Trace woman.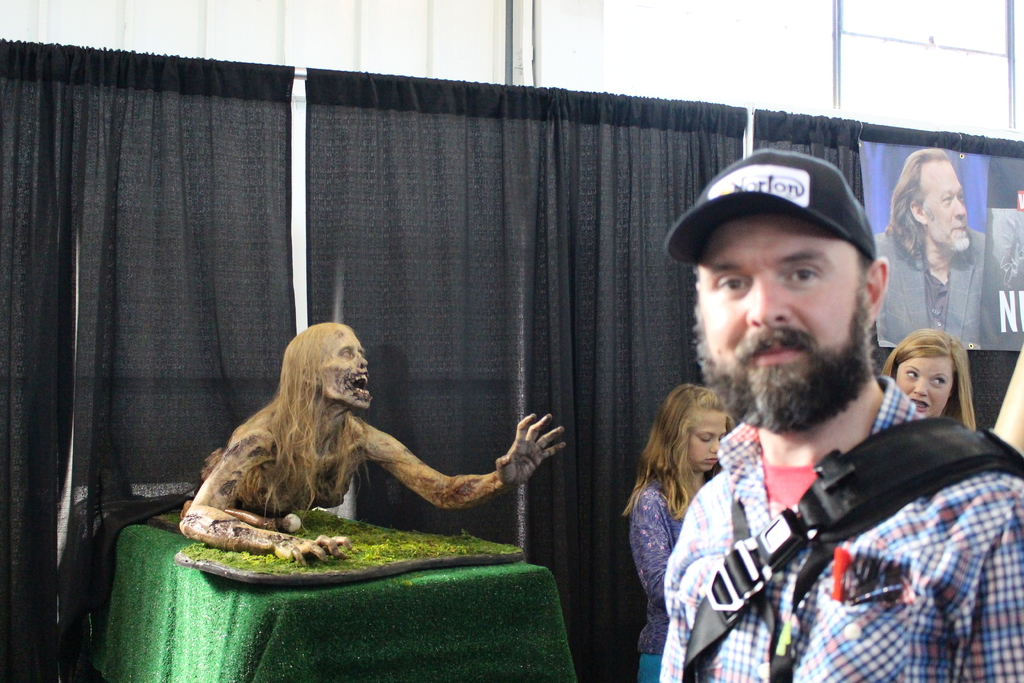
Traced to 879 329 976 427.
